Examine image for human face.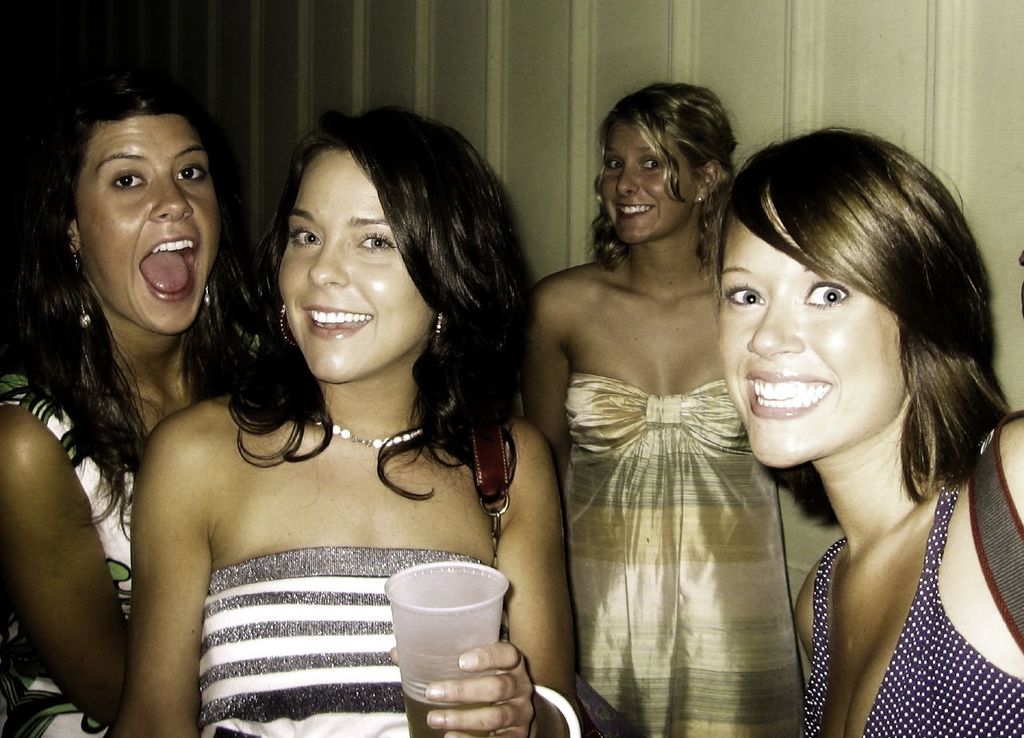
Examination result: 69, 106, 226, 331.
